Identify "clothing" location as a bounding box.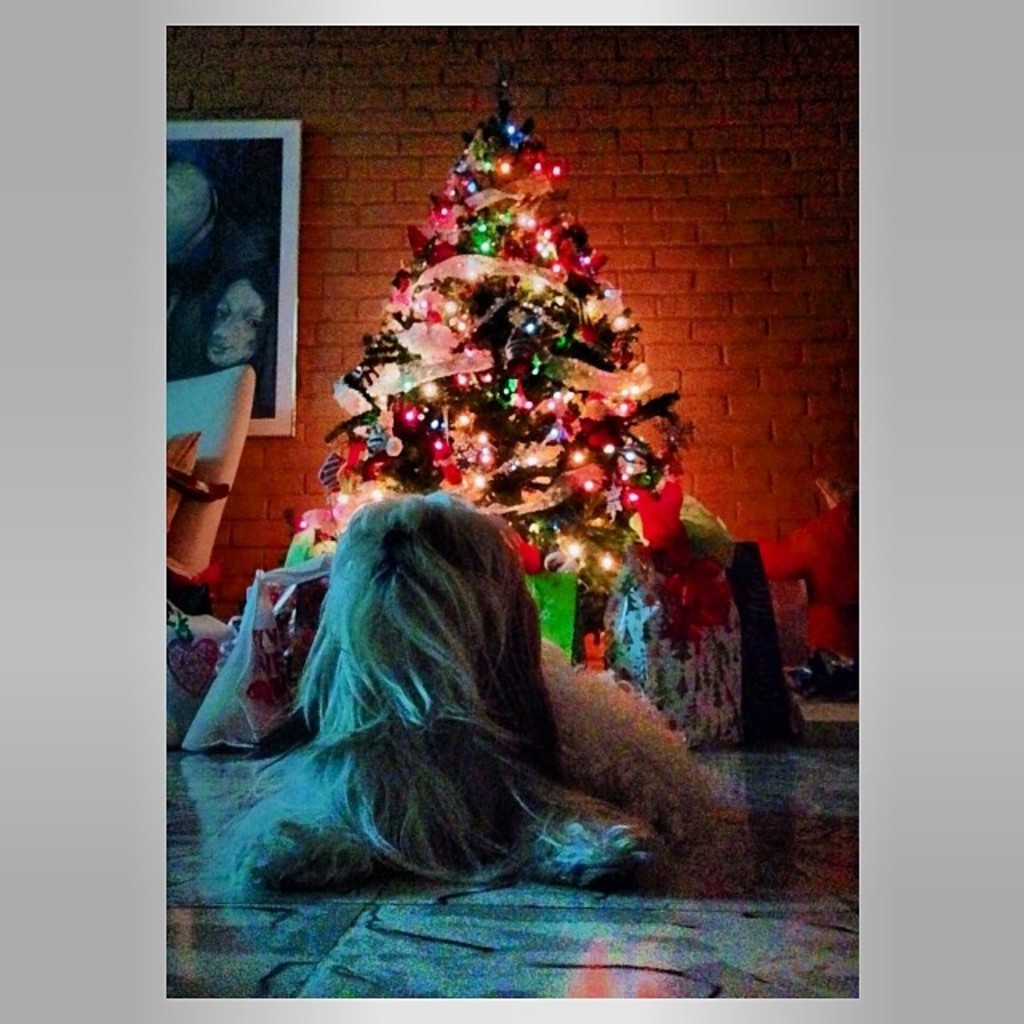
BBox(218, 638, 717, 891).
